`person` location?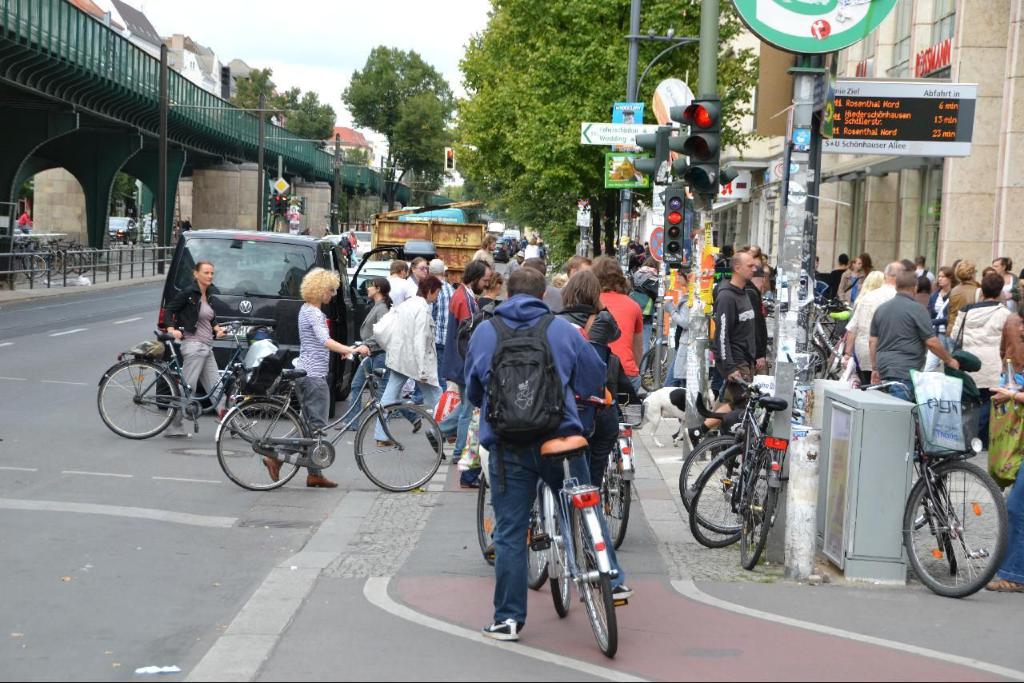
[left=952, top=270, right=1023, bottom=393]
